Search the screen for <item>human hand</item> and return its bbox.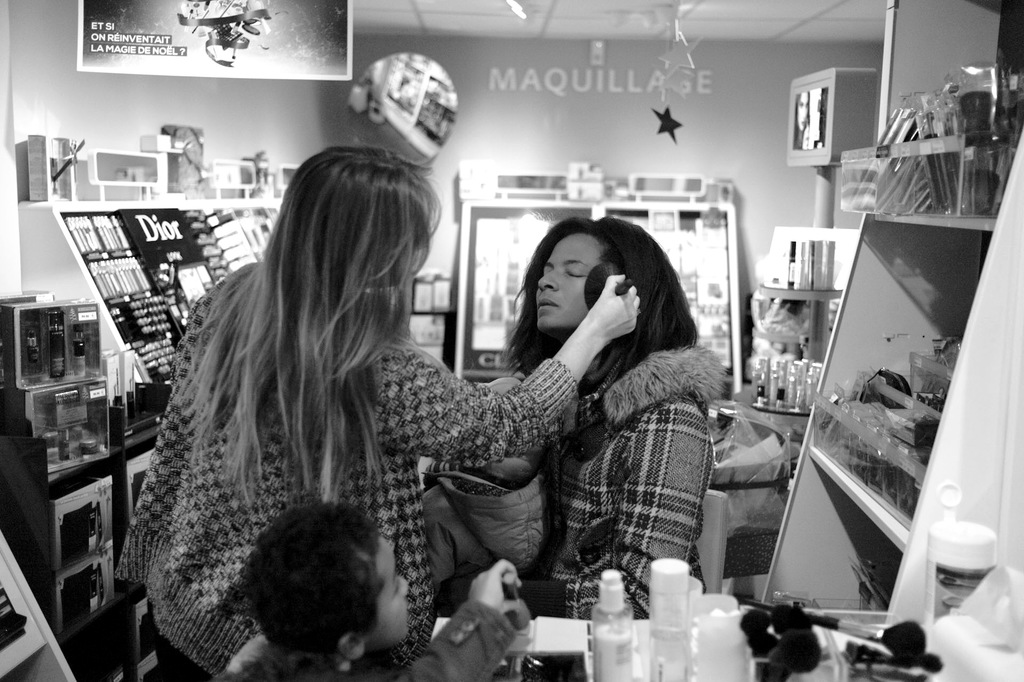
Found: 445/562/531/667.
